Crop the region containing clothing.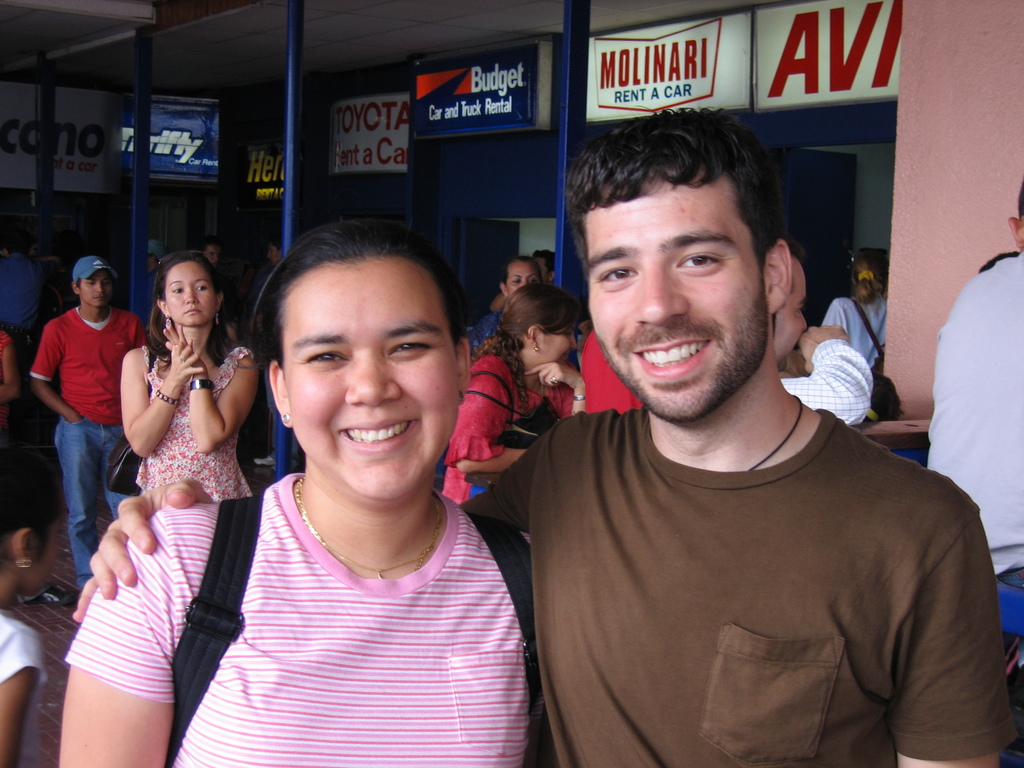
Crop region: <region>442, 349, 583, 511</region>.
